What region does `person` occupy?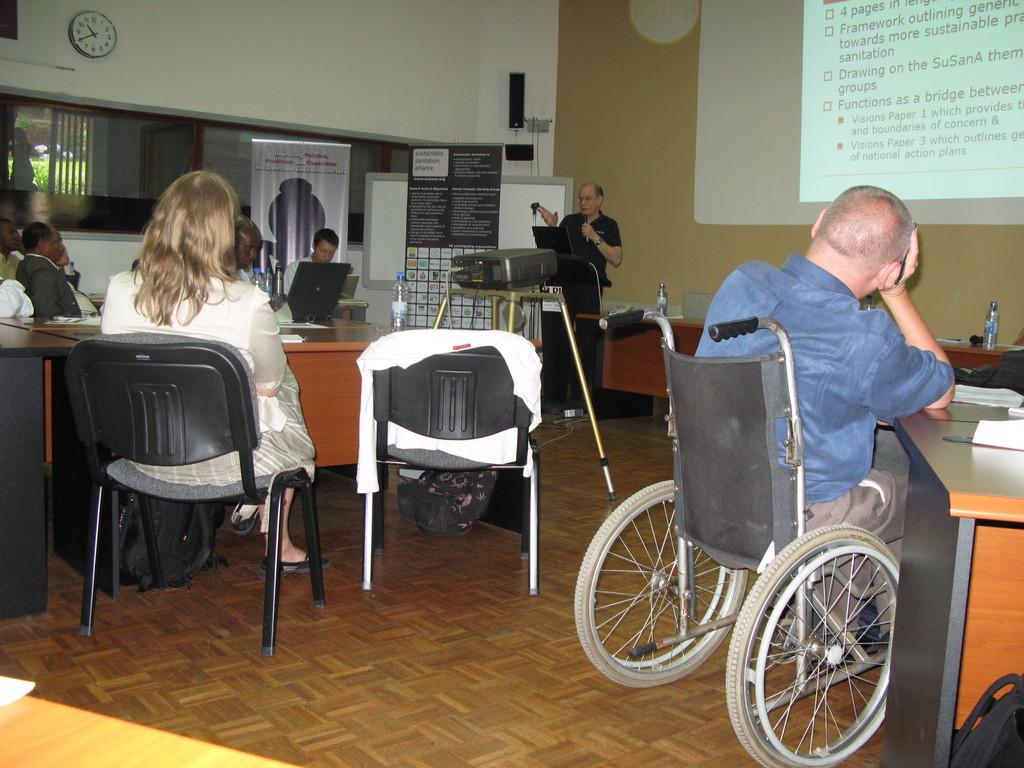
l=0, t=209, r=31, b=284.
